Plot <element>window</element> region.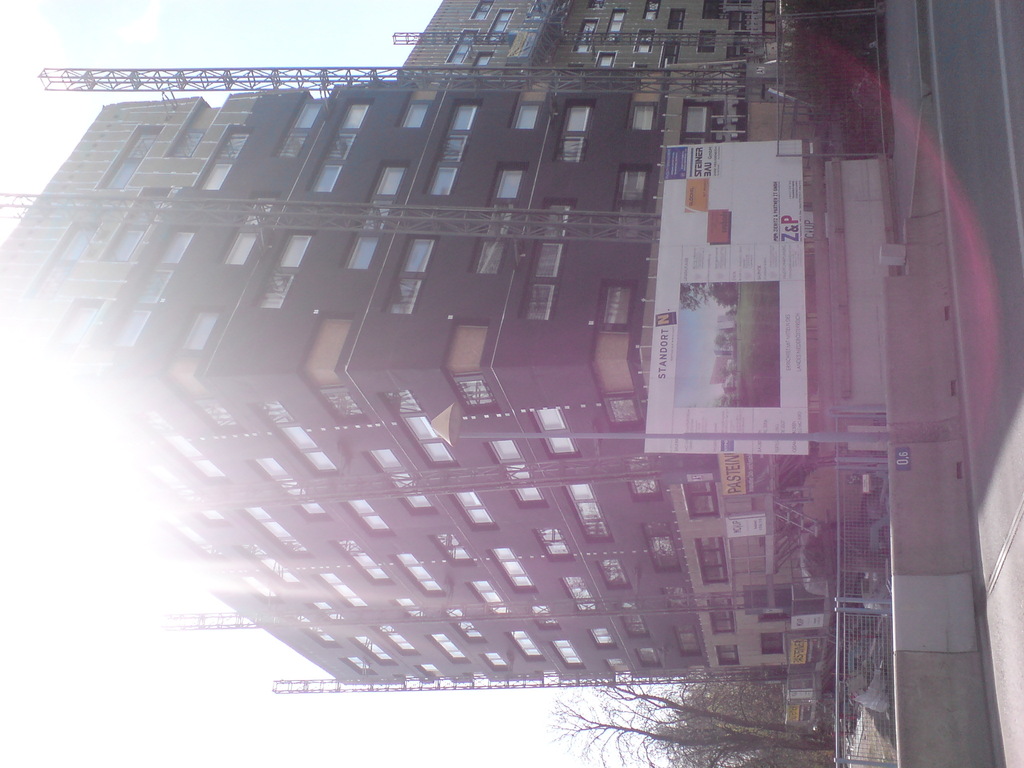
Plotted at Rect(394, 552, 443, 596).
